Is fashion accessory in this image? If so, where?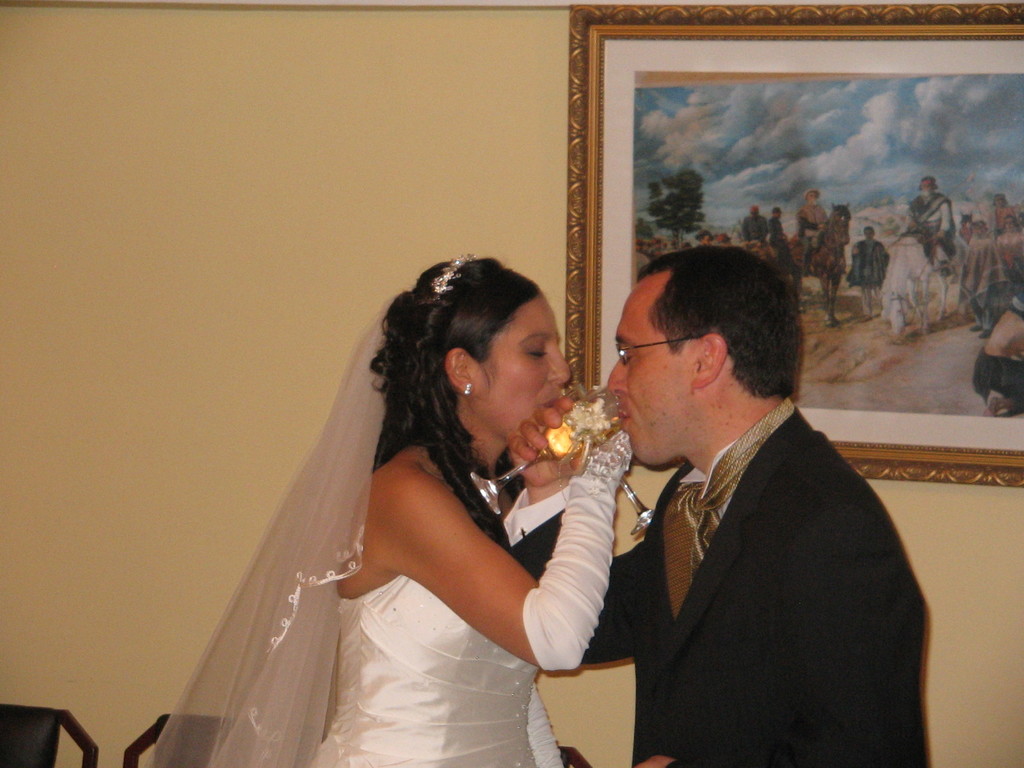
Yes, at {"left": 429, "top": 250, "right": 478, "bottom": 292}.
